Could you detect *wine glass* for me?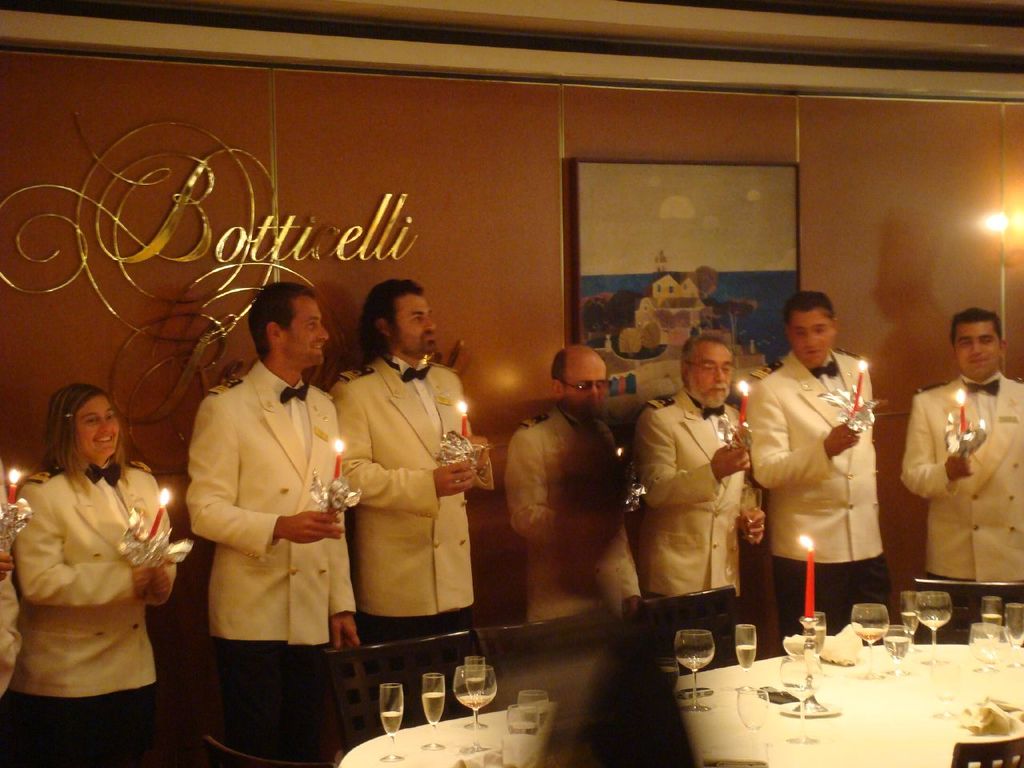
Detection result: bbox=[915, 586, 949, 666].
